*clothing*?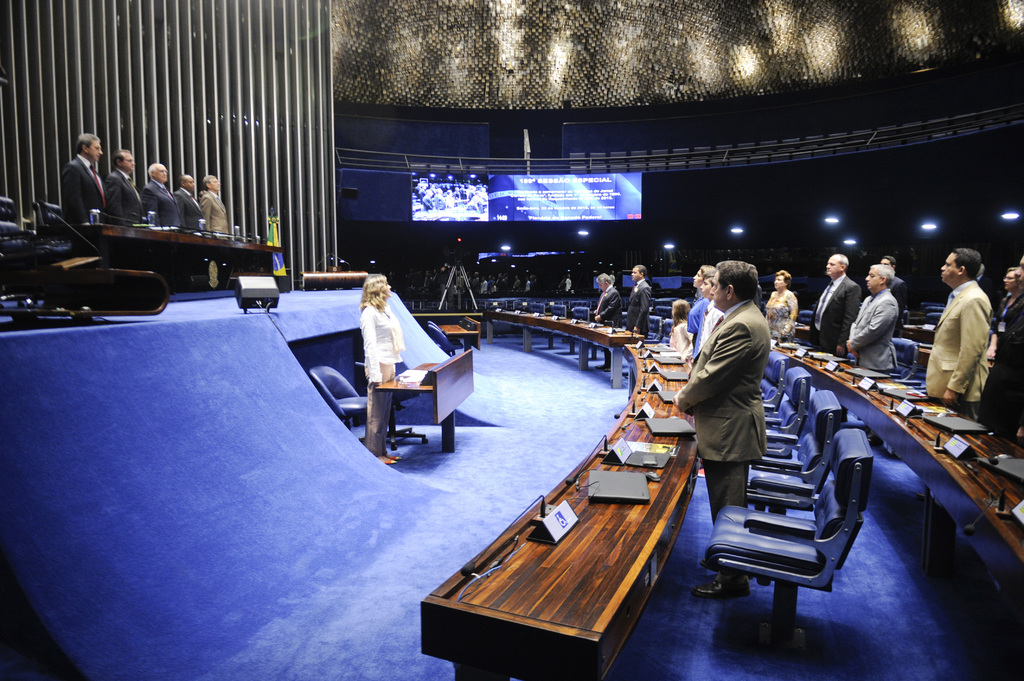
(668,323,689,360)
